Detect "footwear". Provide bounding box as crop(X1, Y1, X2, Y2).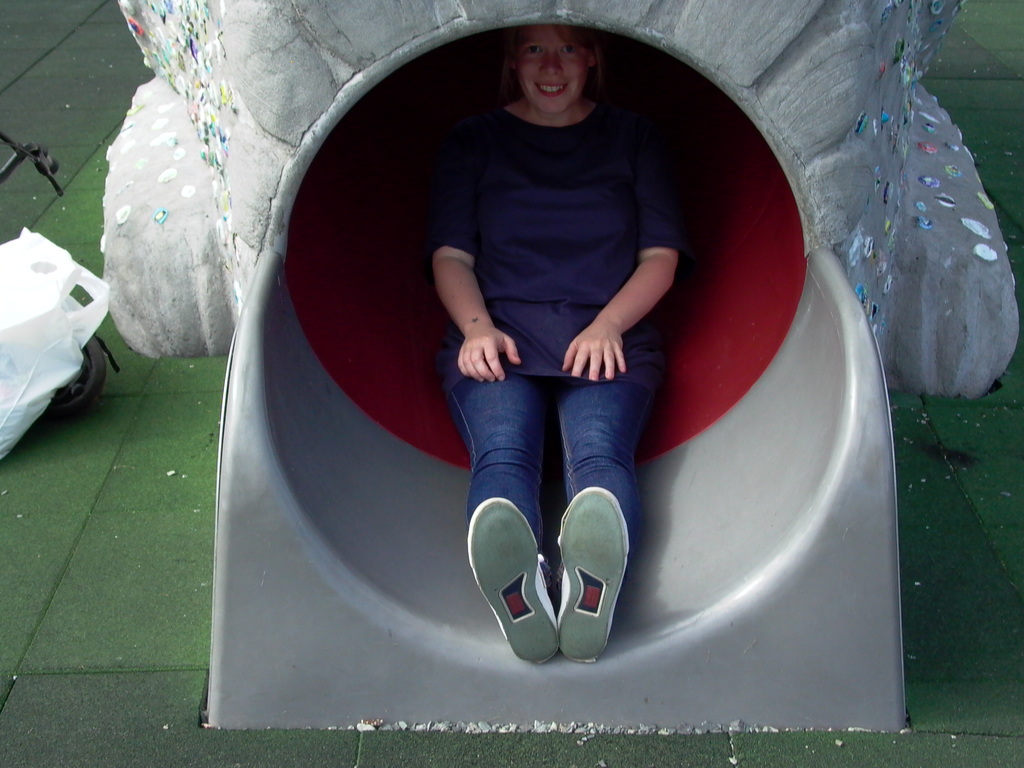
crop(465, 498, 565, 663).
